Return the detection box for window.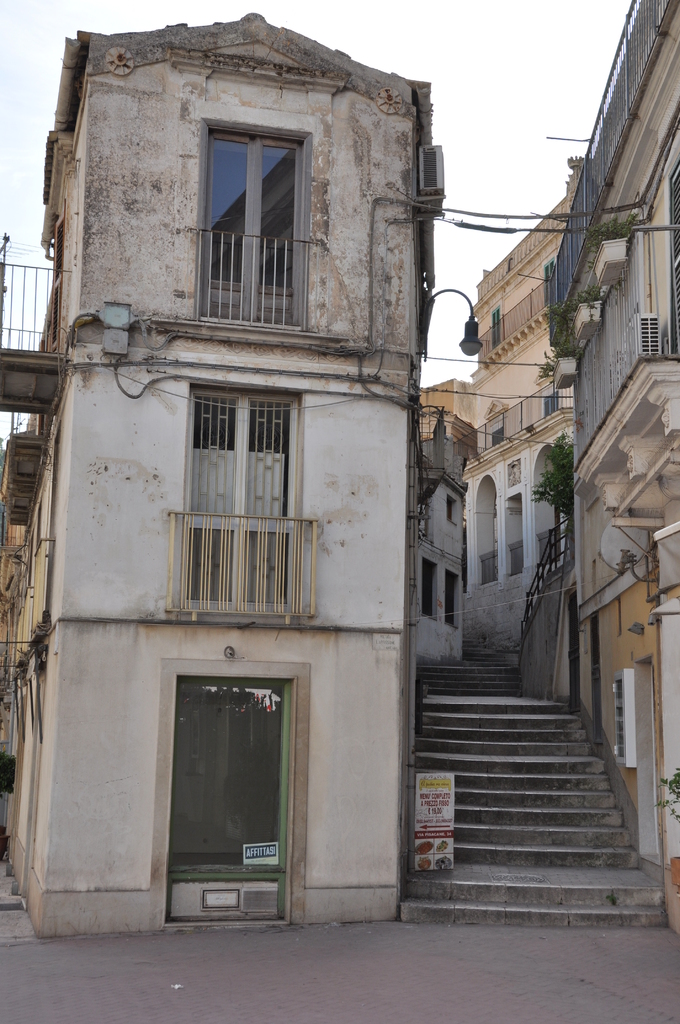
Rect(446, 495, 458, 526).
